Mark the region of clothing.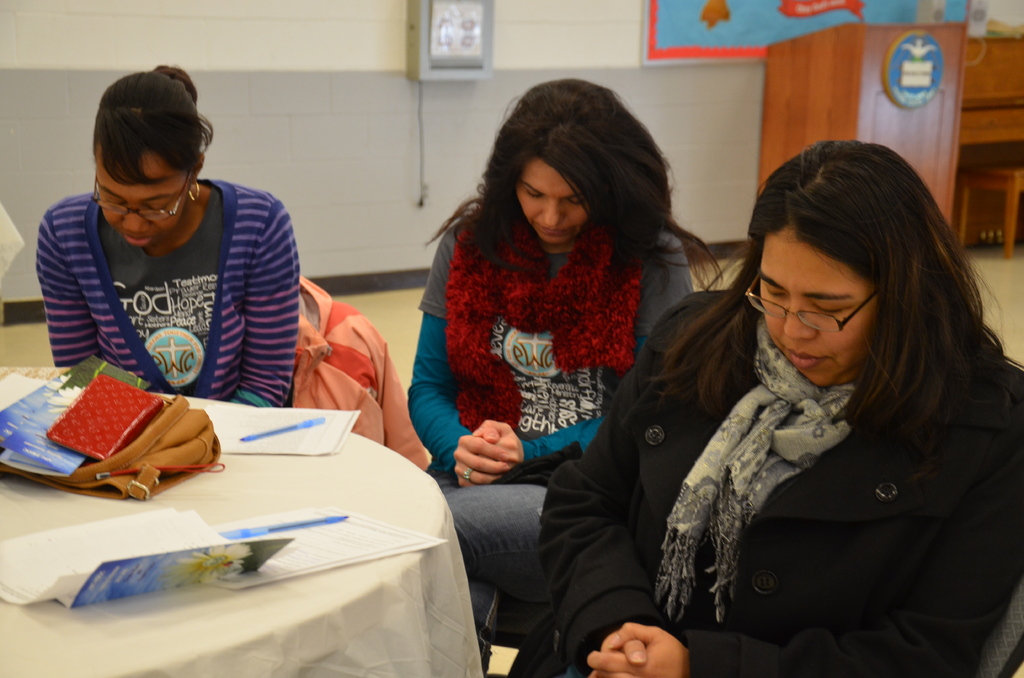
Region: 17/148/306/420.
